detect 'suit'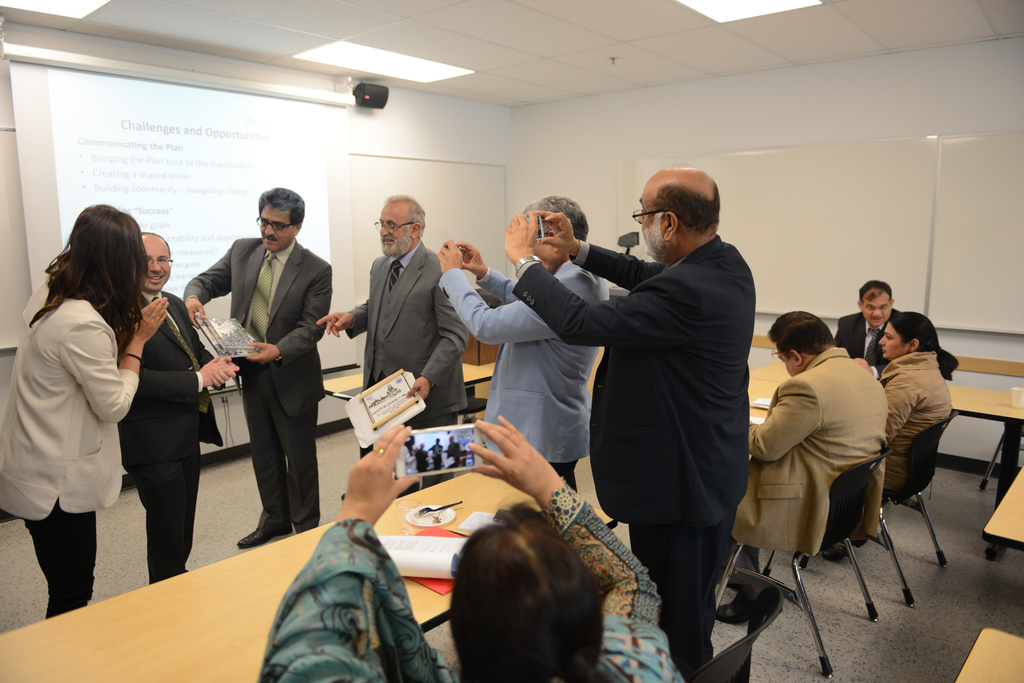
Rect(836, 313, 904, 362)
